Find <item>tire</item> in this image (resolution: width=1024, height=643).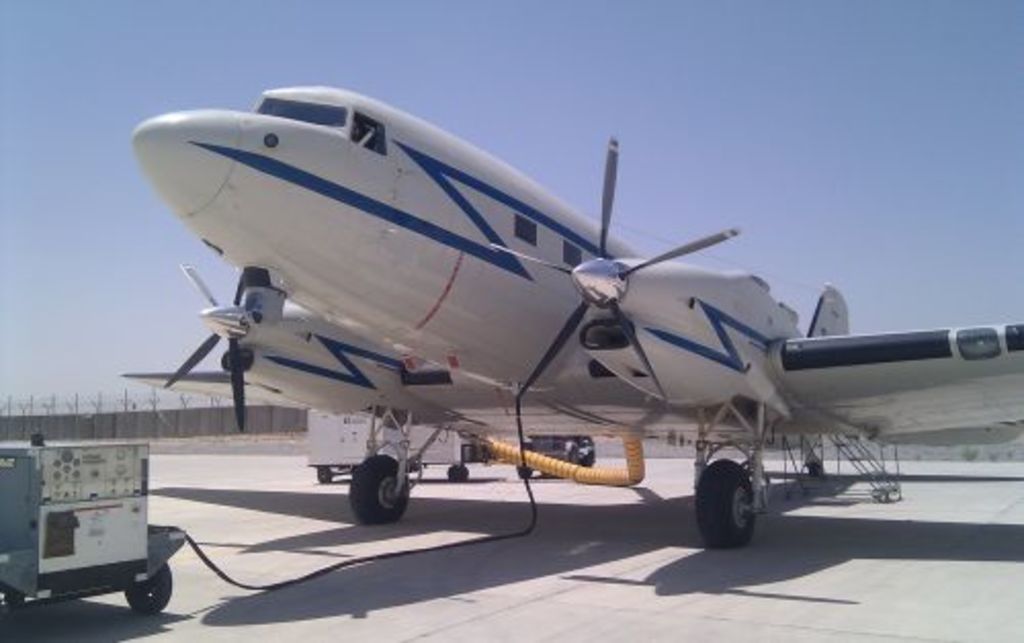
pyautogui.locateOnScreen(696, 461, 756, 547).
